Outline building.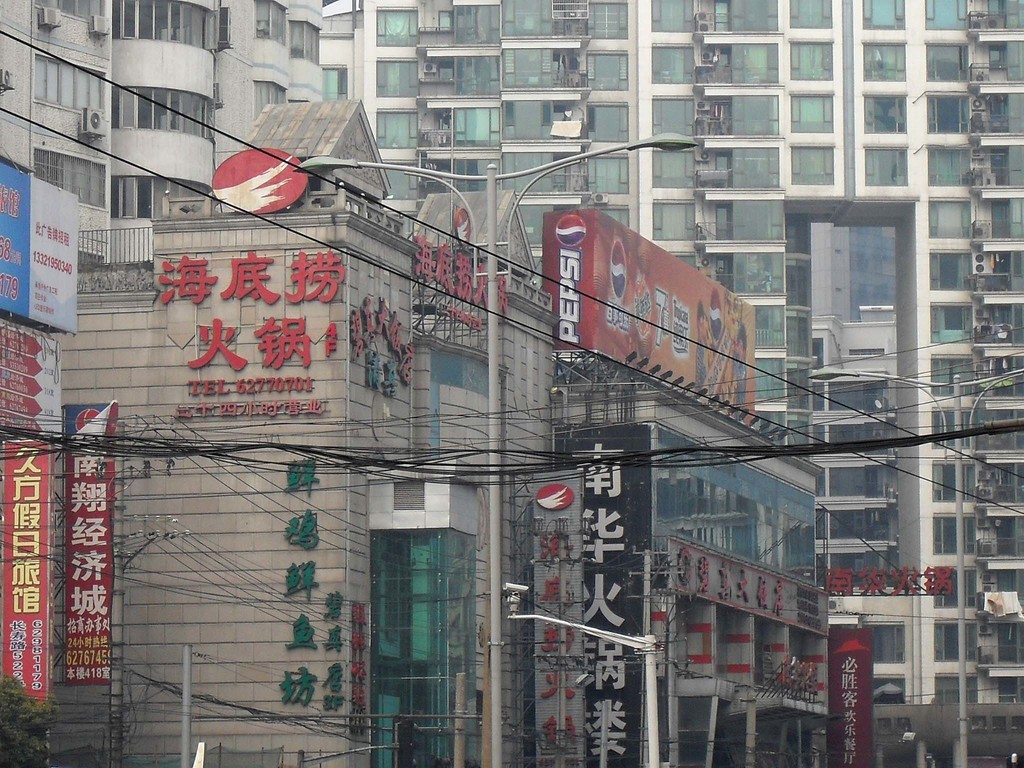
Outline: crop(317, 0, 1023, 767).
